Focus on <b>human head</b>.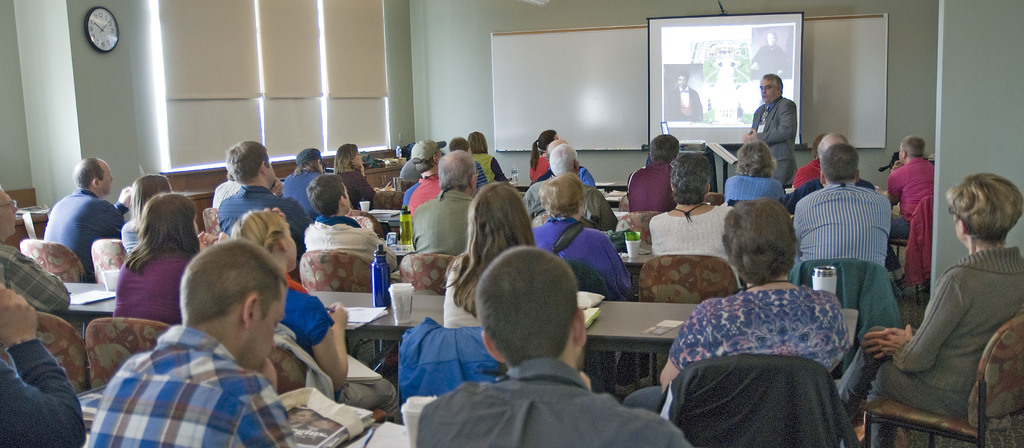
Focused at (left=332, top=142, right=363, bottom=169).
